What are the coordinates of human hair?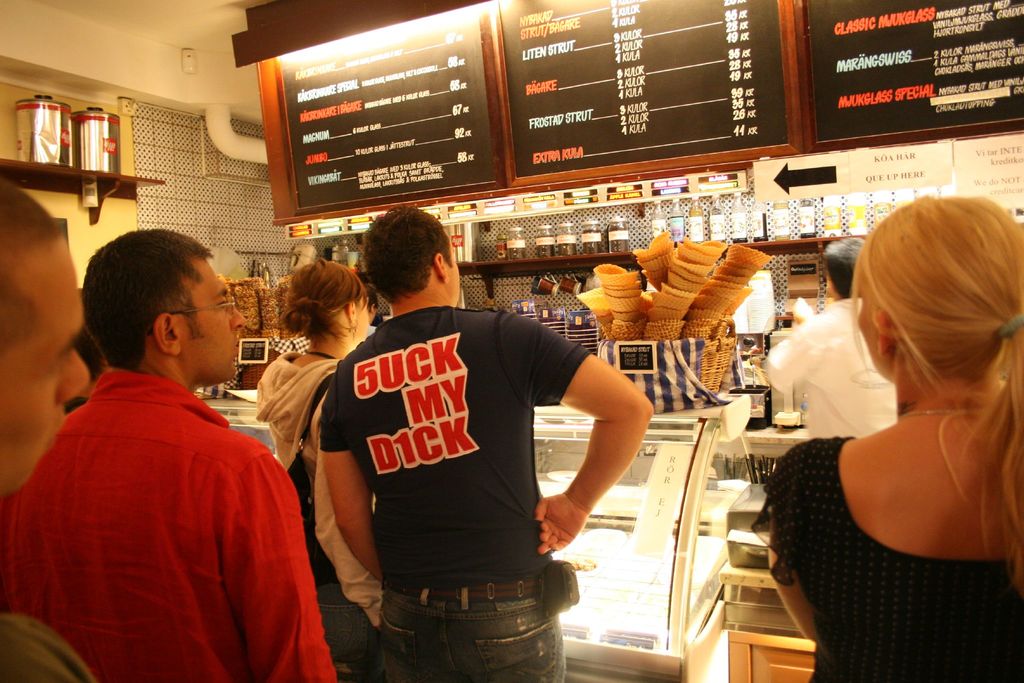
bbox=[76, 230, 225, 383].
